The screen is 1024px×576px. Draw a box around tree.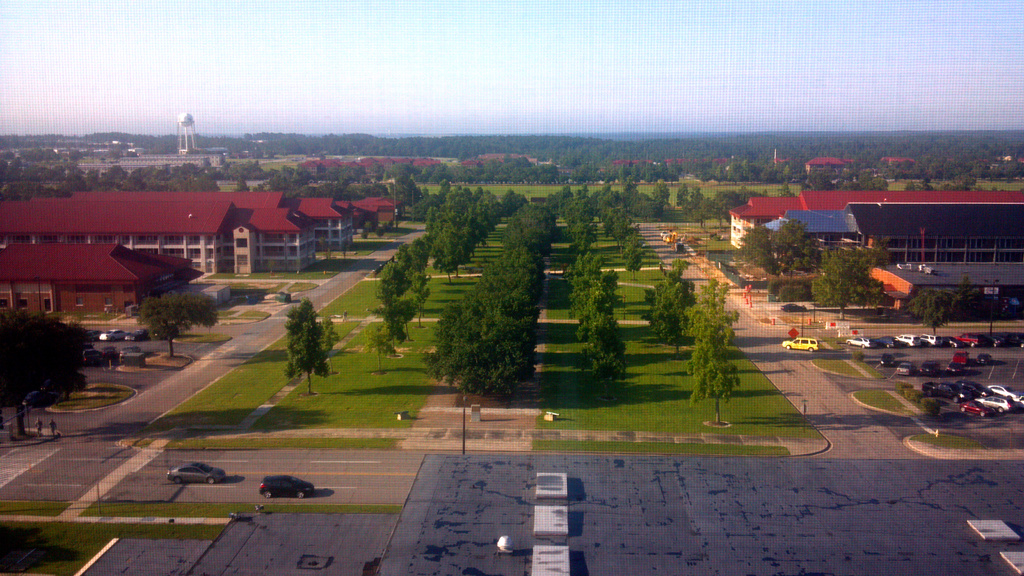
276:179:438:208.
